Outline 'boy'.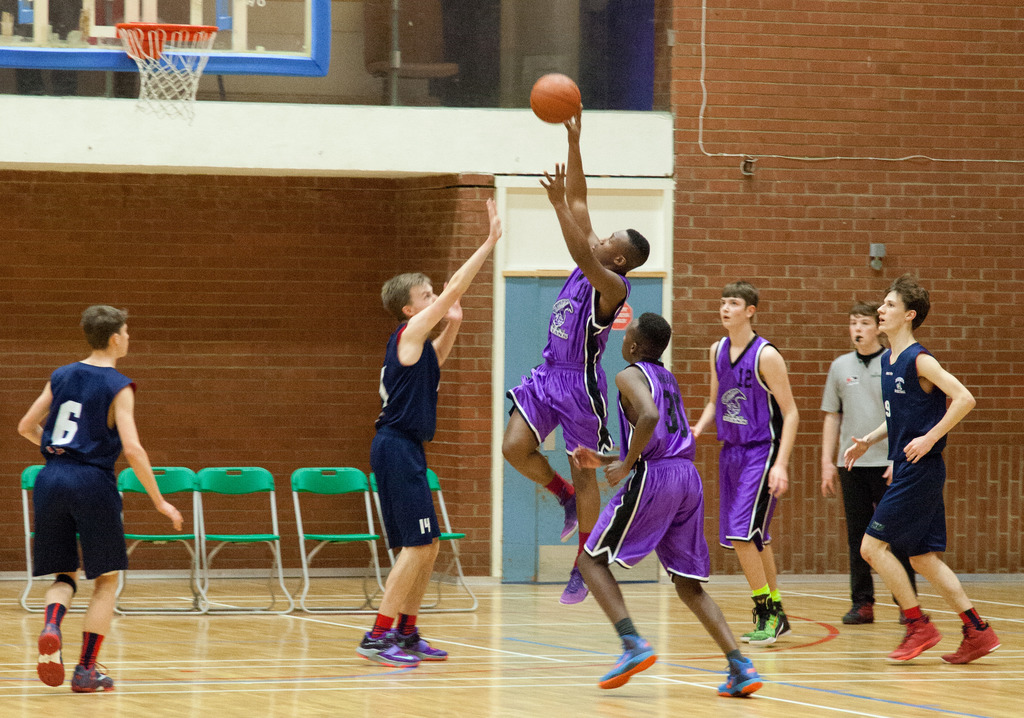
Outline: {"left": 18, "top": 302, "right": 199, "bottom": 689}.
